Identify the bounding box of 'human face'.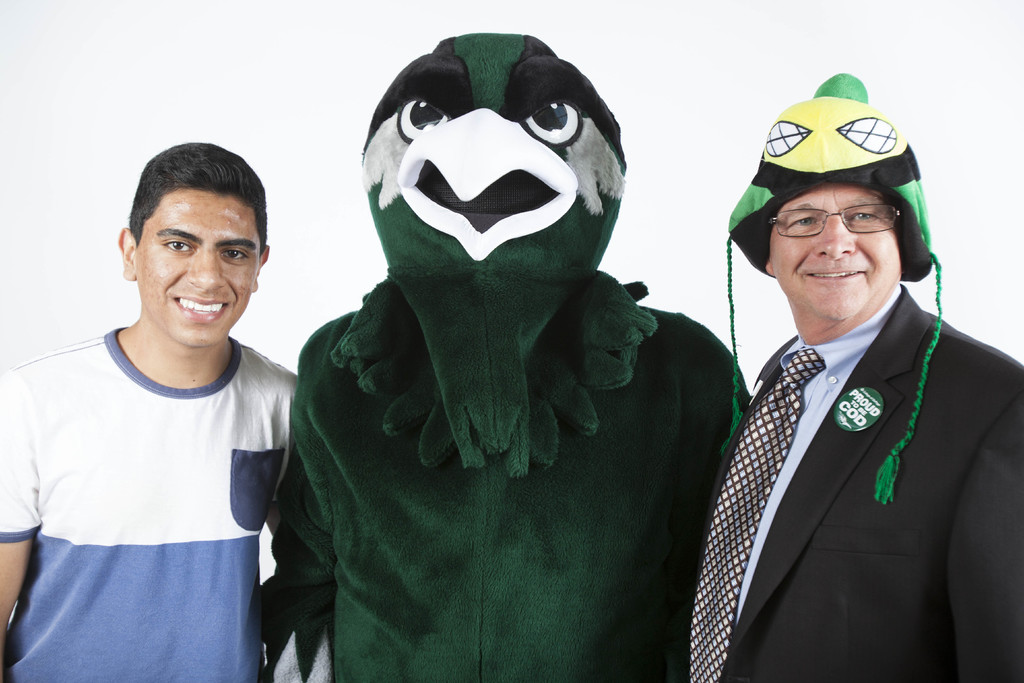
bbox=(750, 171, 928, 308).
